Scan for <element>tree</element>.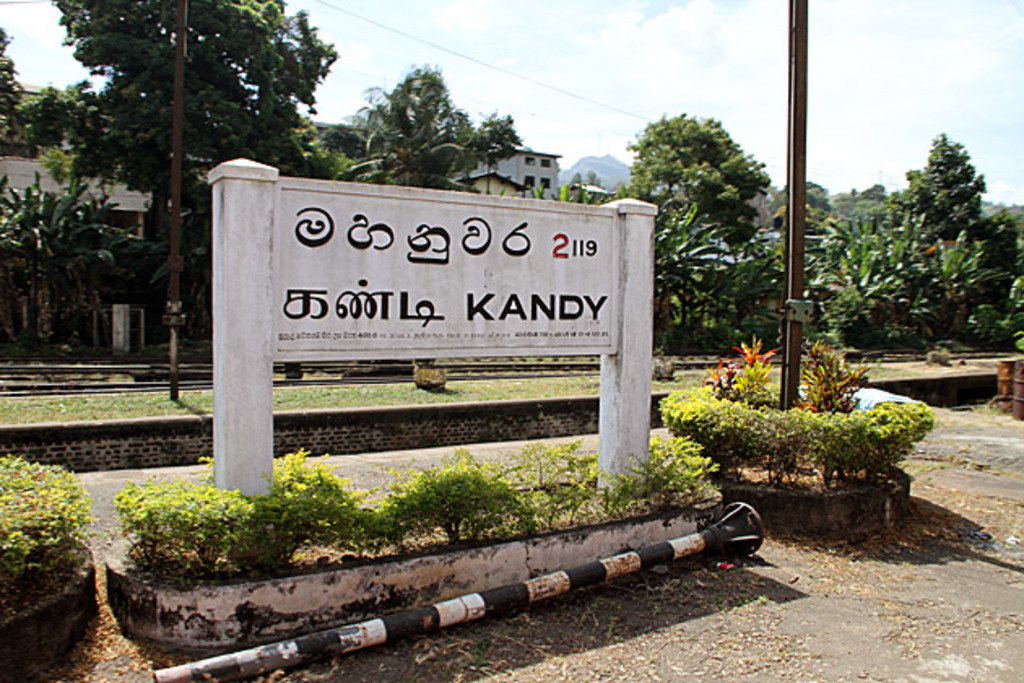
Scan result: [530, 185, 543, 202].
